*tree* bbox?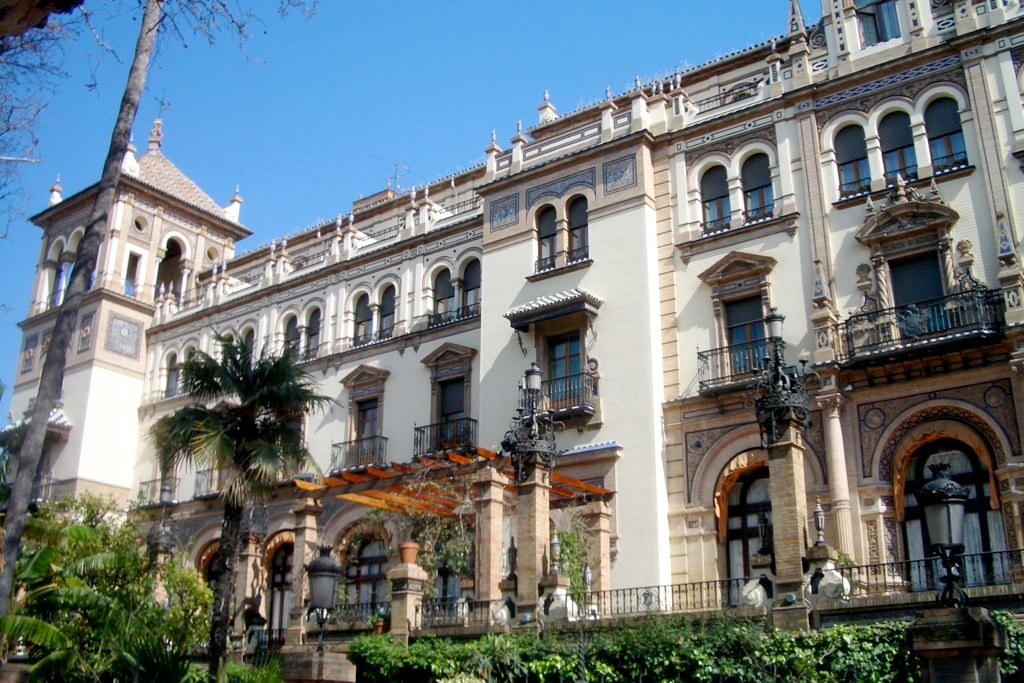
region(6, 0, 323, 650)
